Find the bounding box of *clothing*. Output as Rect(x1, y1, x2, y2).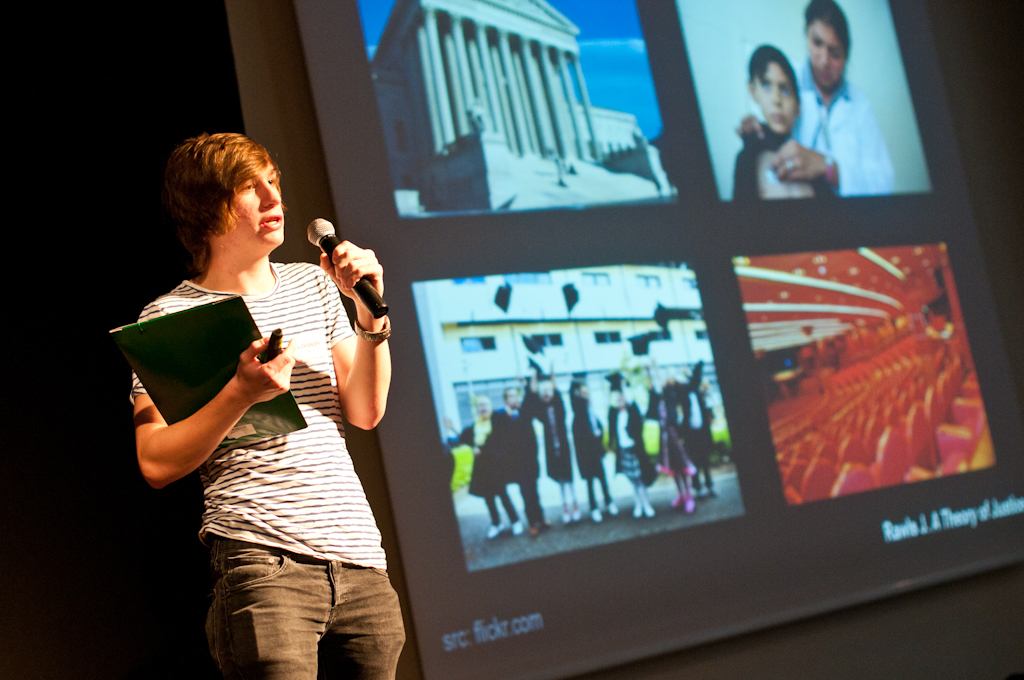
Rect(657, 417, 696, 486).
